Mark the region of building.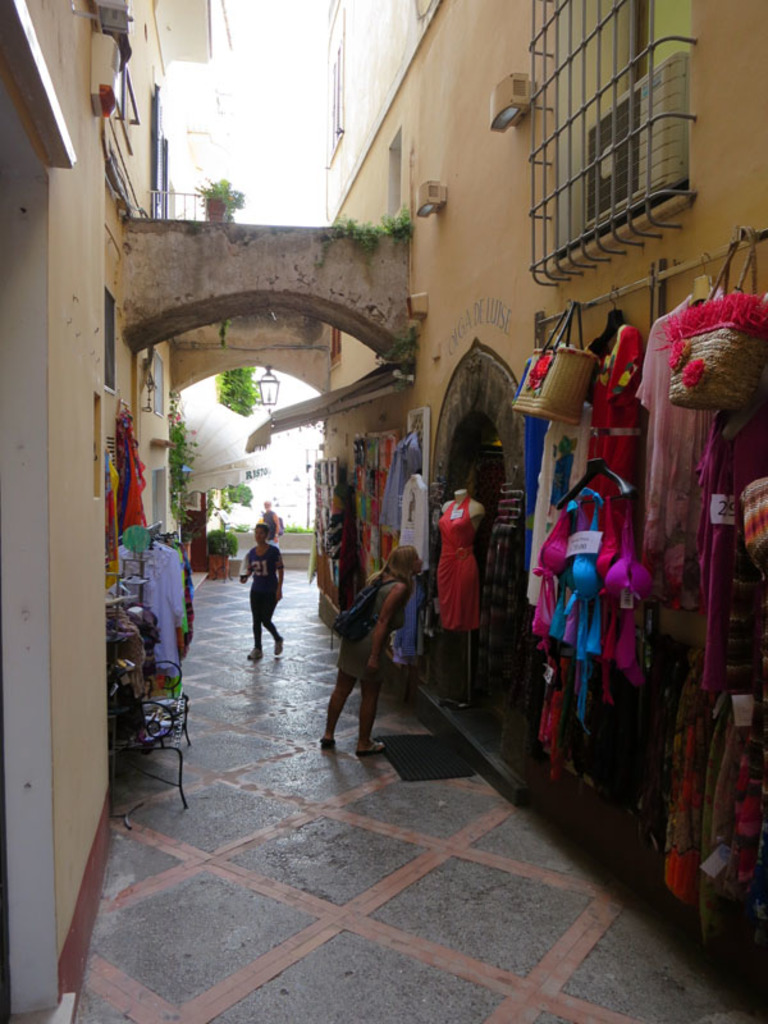
Region: {"x1": 315, "y1": 0, "x2": 767, "y2": 808}.
